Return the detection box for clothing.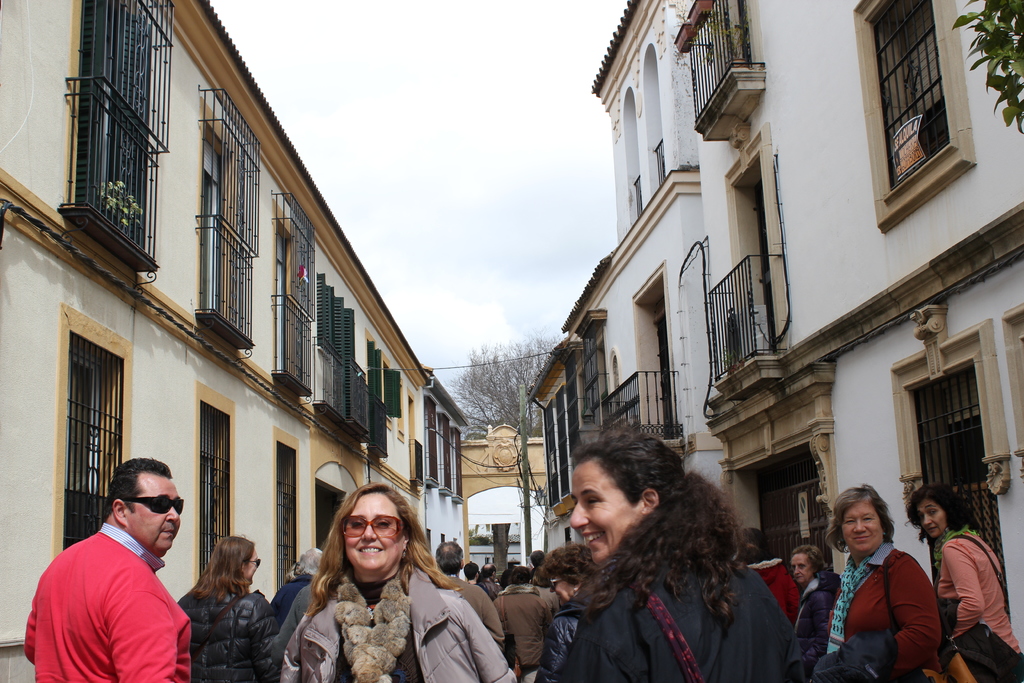
<region>279, 565, 525, 682</region>.
